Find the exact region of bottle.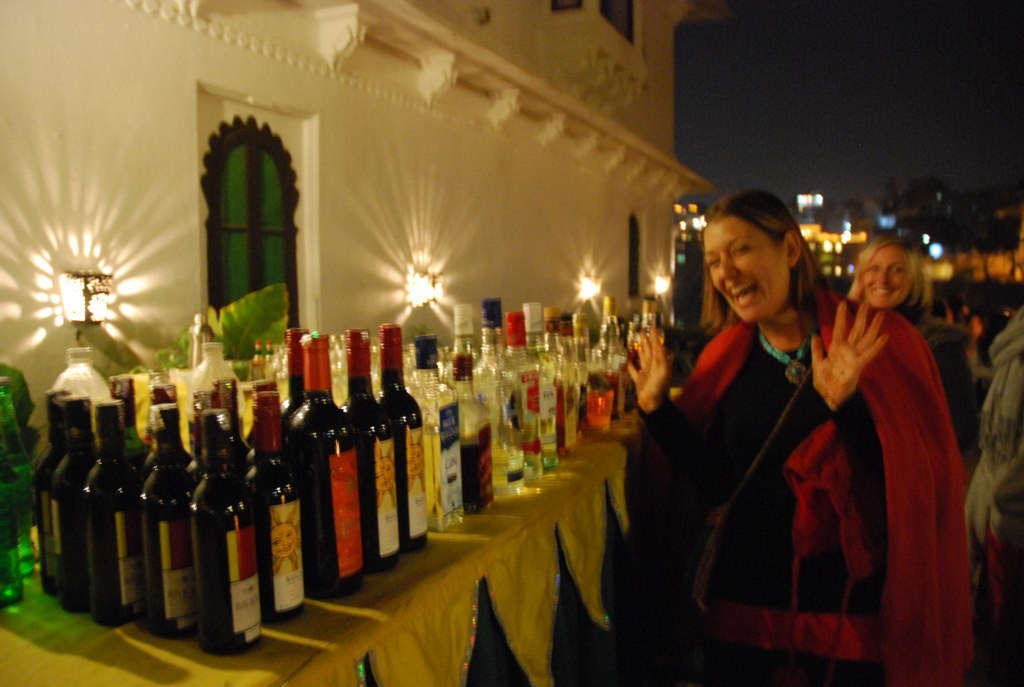
Exact region: {"x1": 0, "y1": 440, "x2": 21, "y2": 612}.
